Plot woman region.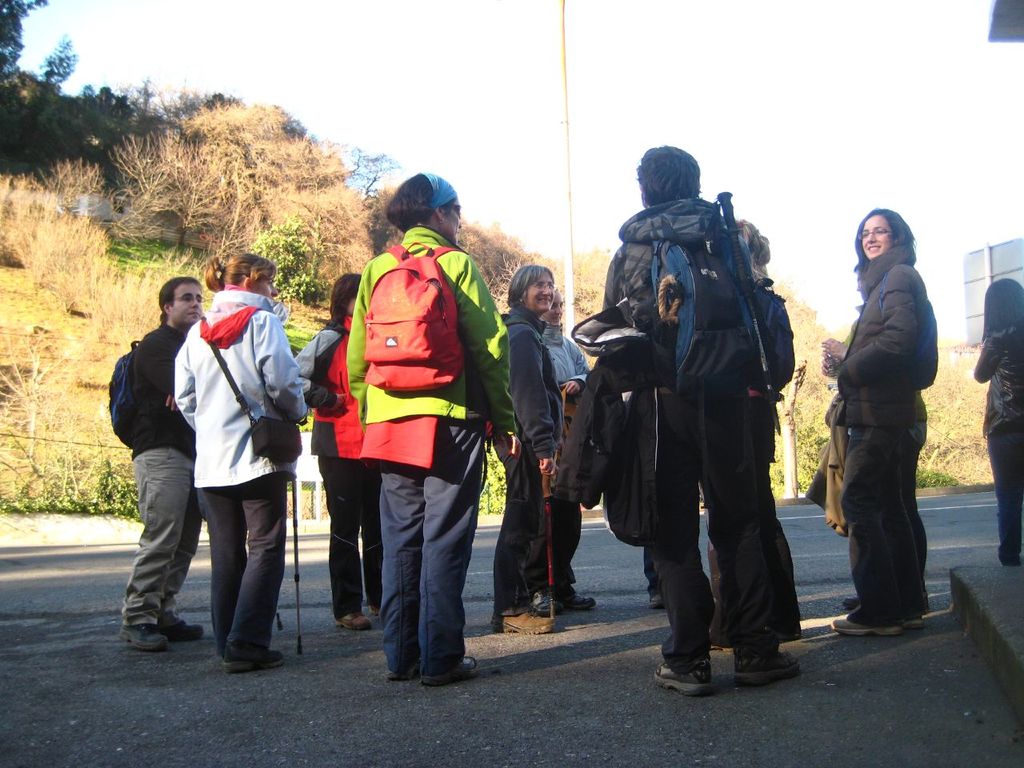
Plotted at [left=543, top=290, right=599, bottom=613].
